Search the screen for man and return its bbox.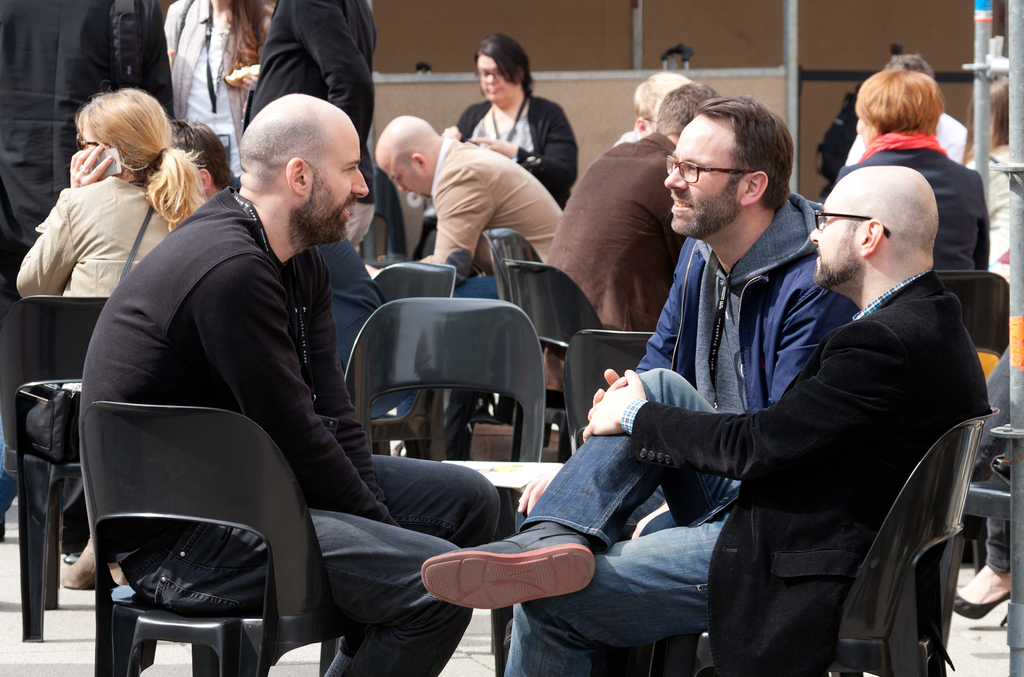
Found: BBox(661, 39, 691, 77).
